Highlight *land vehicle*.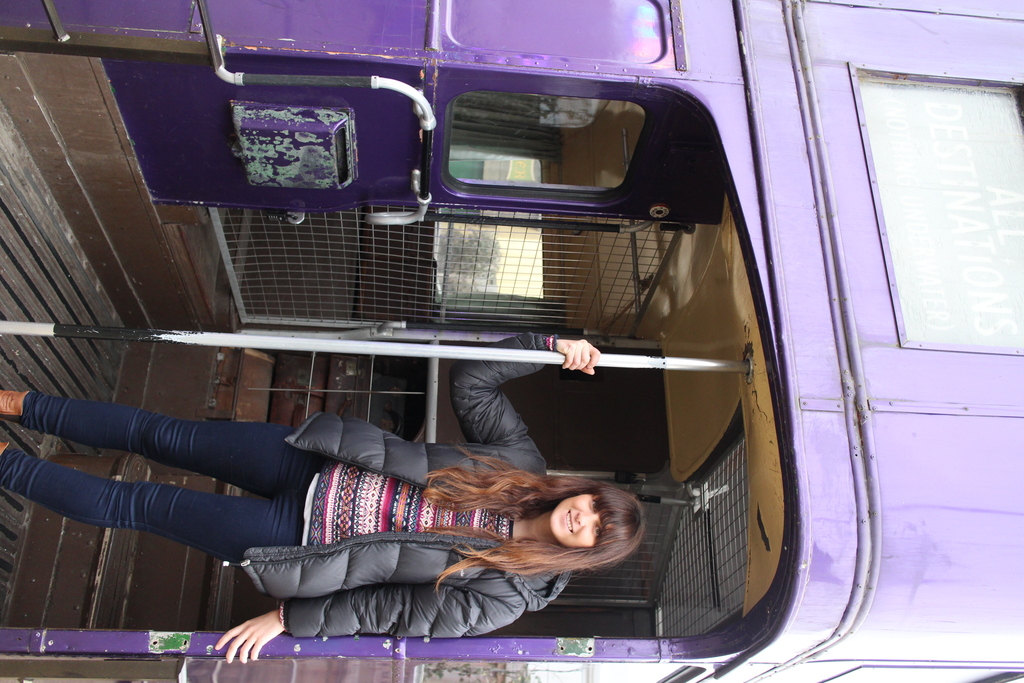
Highlighted region: (left=0, top=0, right=1023, bottom=659).
